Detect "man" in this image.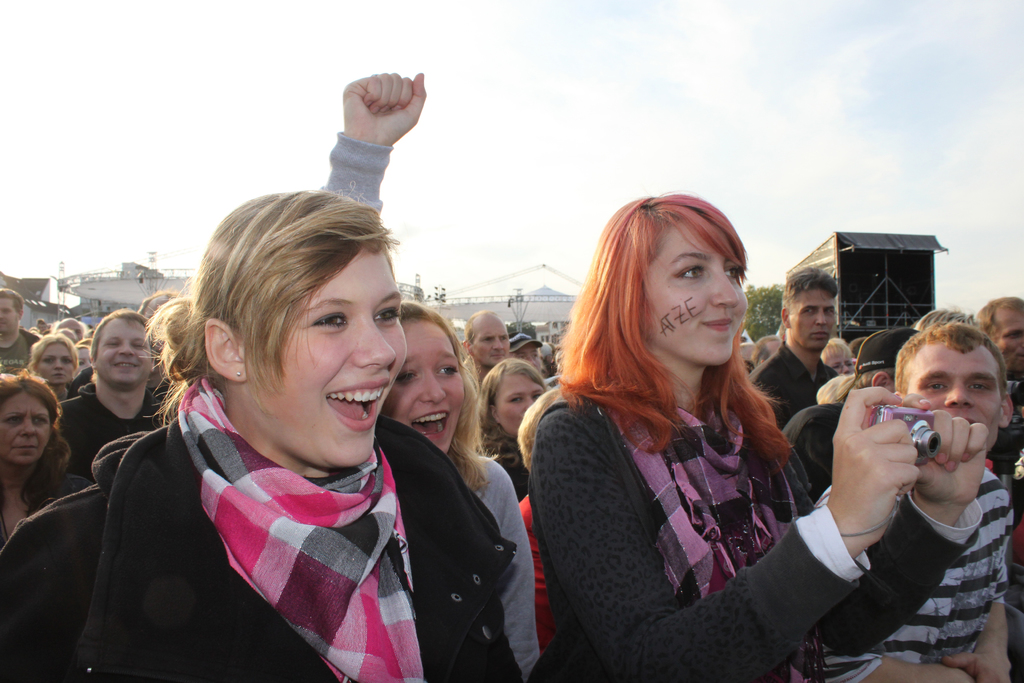
Detection: rect(756, 319, 1023, 677).
